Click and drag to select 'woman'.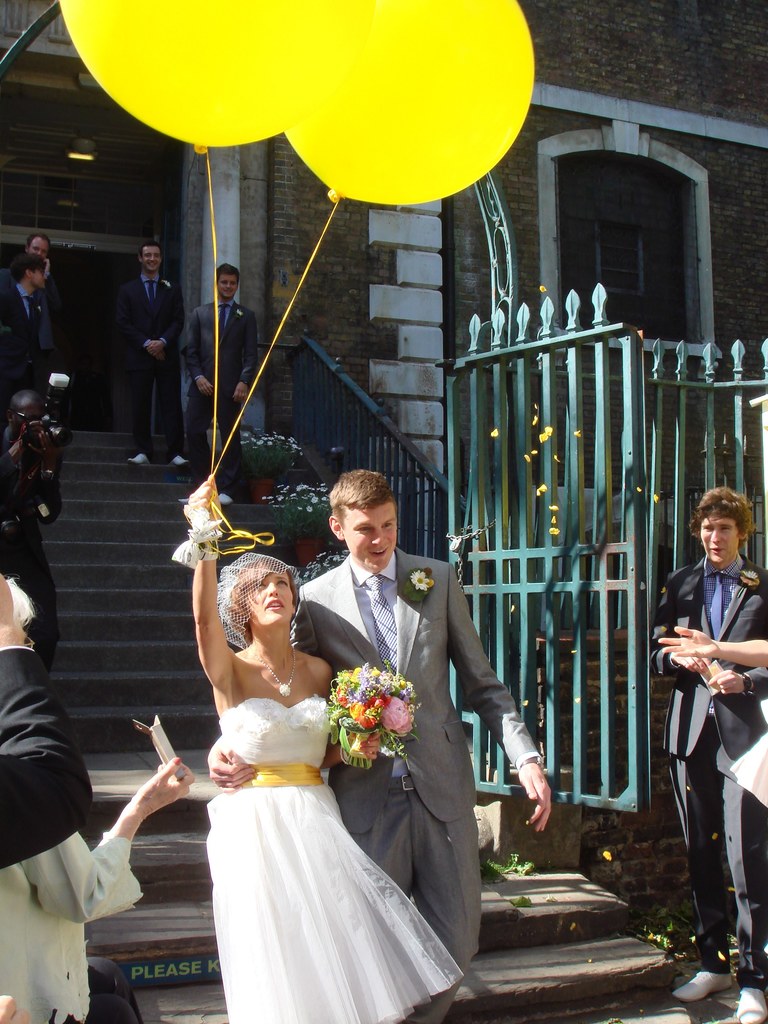
Selection: box=[0, 576, 196, 1023].
